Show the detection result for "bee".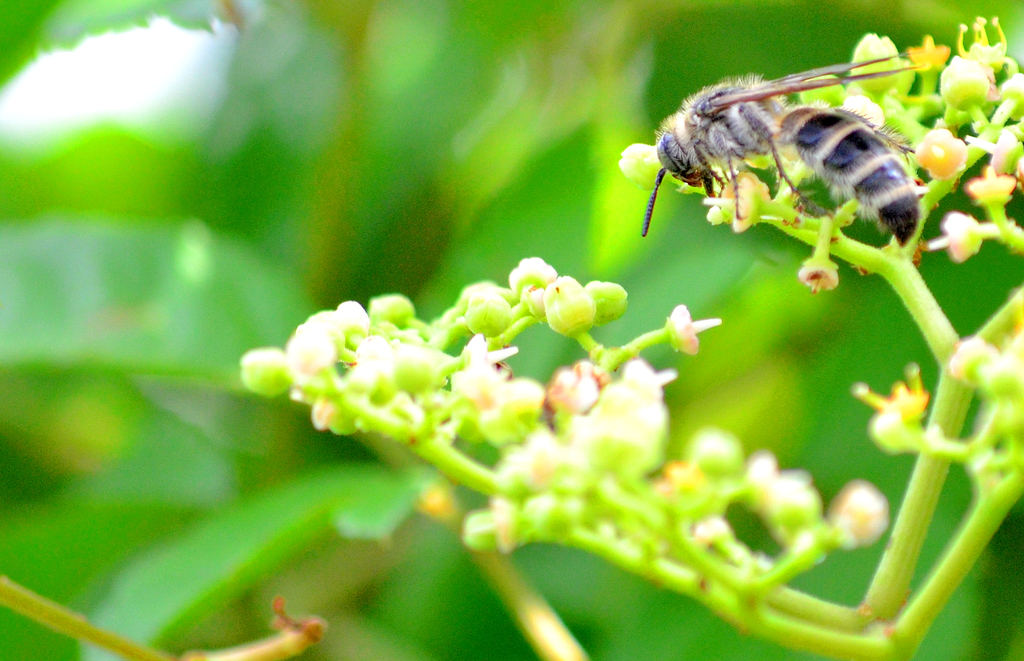
x1=626 y1=38 x2=938 y2=267.
